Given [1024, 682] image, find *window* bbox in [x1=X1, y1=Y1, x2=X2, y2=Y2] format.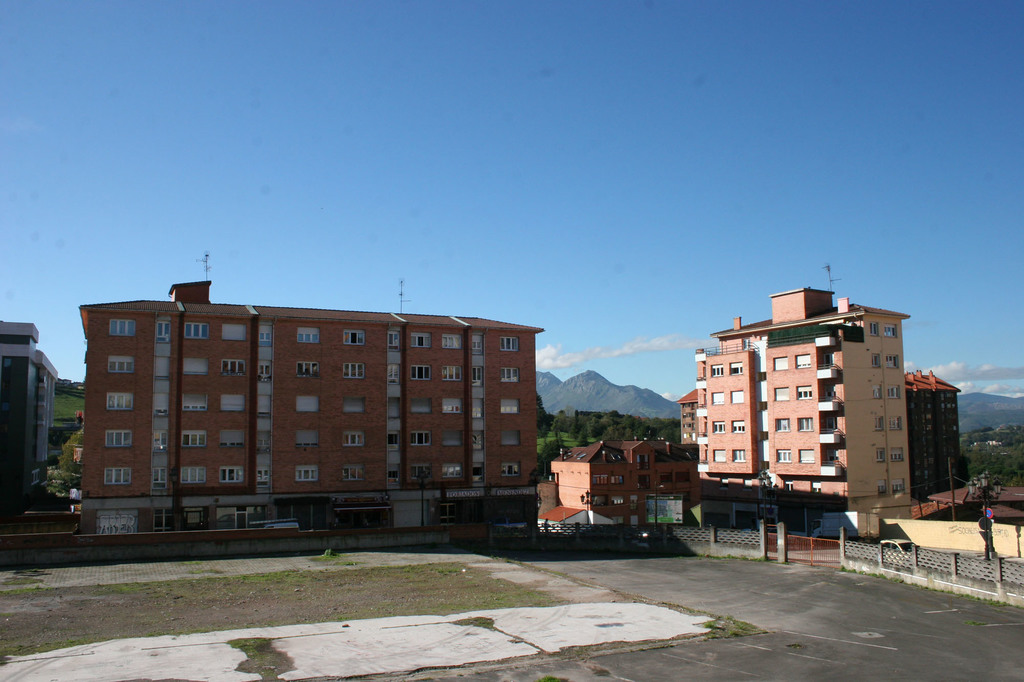
[x1=220, y1=430, x2=243, y2=447].
